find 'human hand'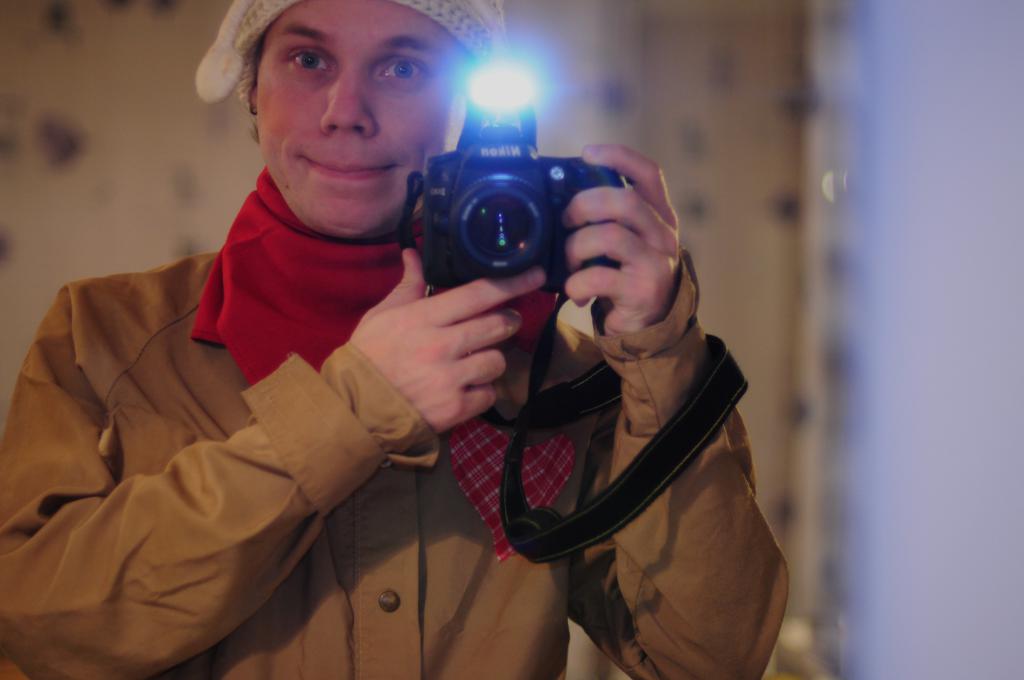
detection(347, 241, 545, 440)
